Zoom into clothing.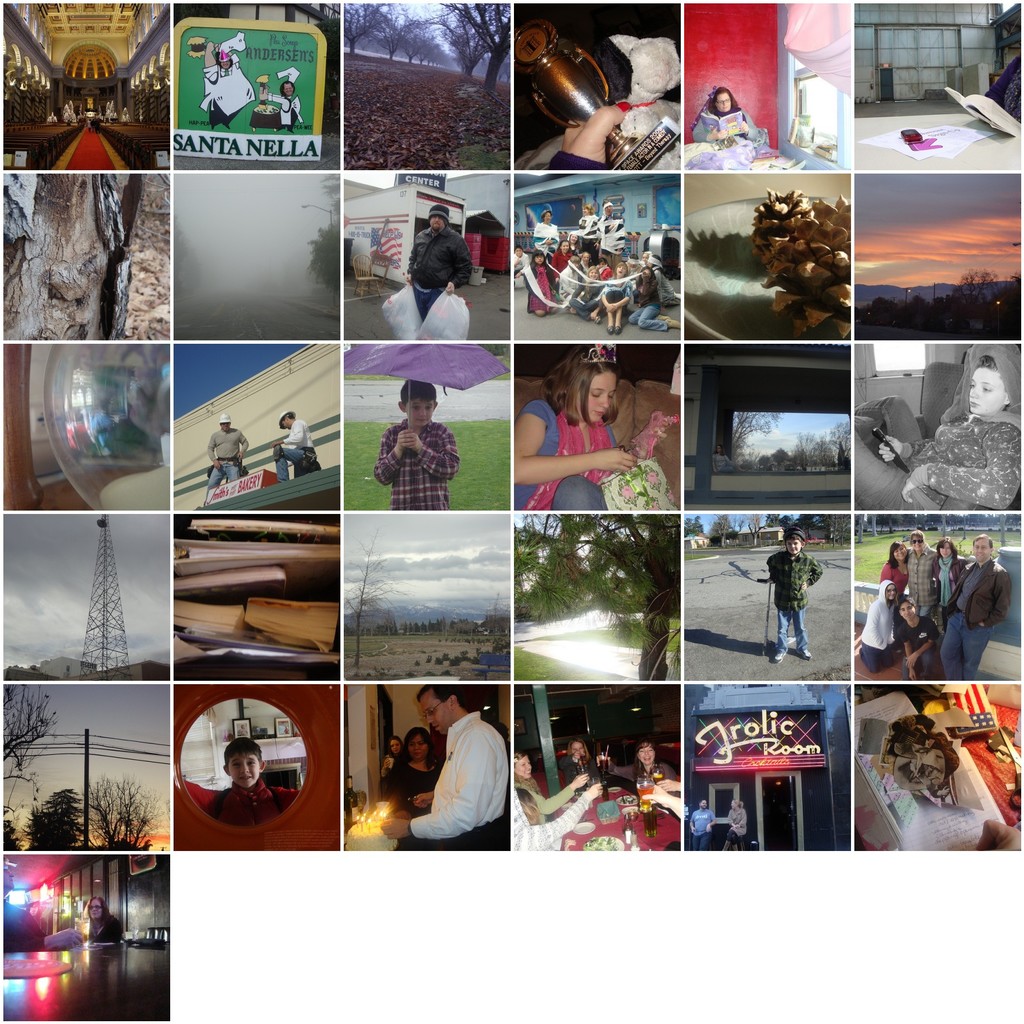
Zoom target: l=929, t=552, r=968, b=621.
